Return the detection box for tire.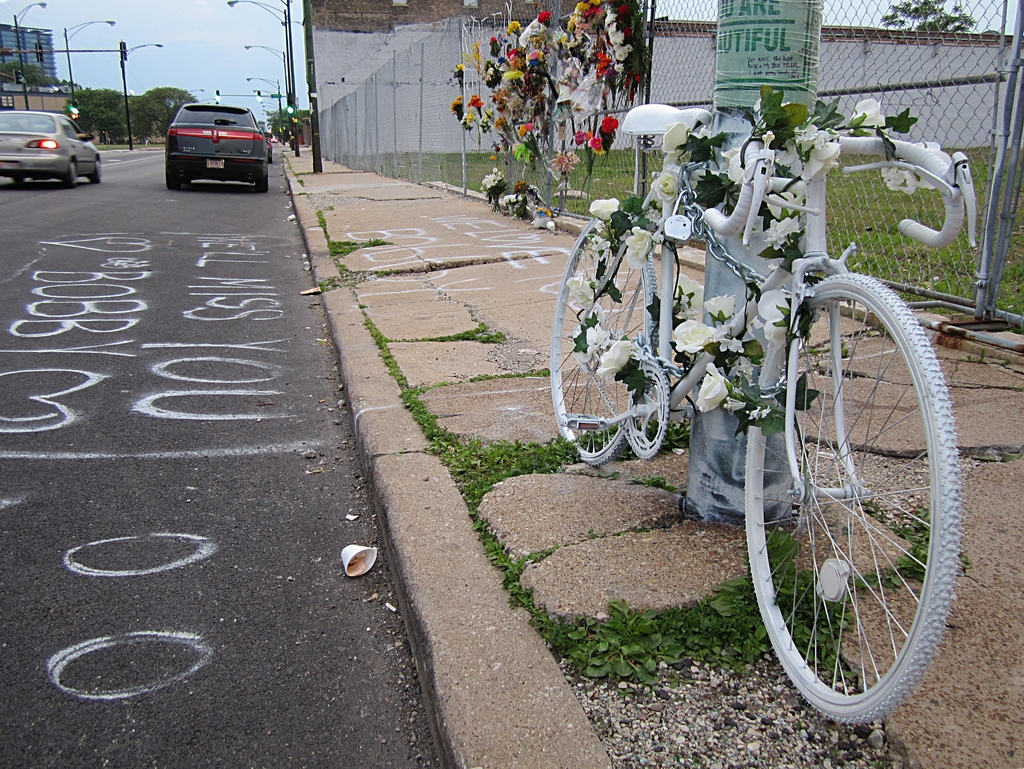
89, 159, 97, 187.
